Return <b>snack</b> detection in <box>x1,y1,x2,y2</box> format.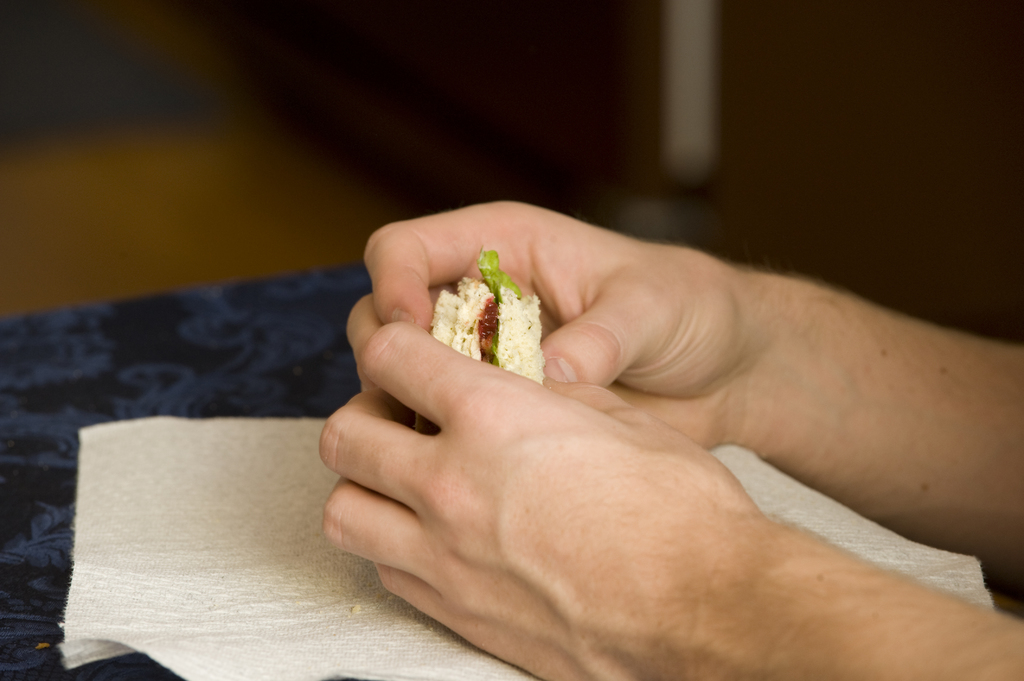
<box>409,246,551,442</box>.
